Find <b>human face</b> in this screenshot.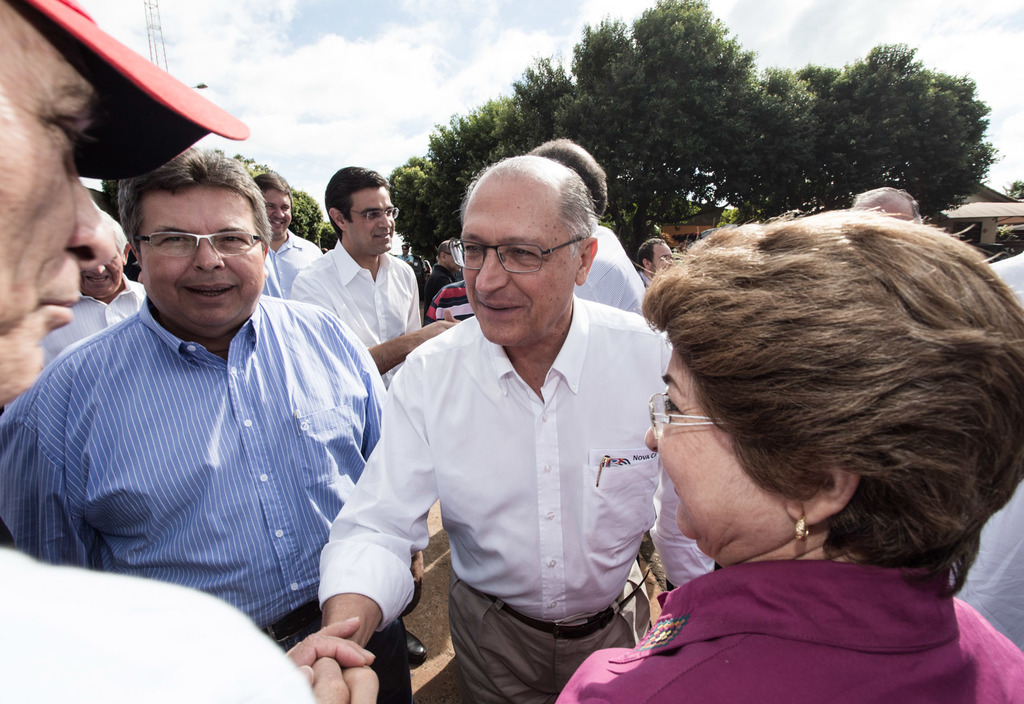
The bounding box for <b>human face</b> is box=[641, 336, 794, 563].
